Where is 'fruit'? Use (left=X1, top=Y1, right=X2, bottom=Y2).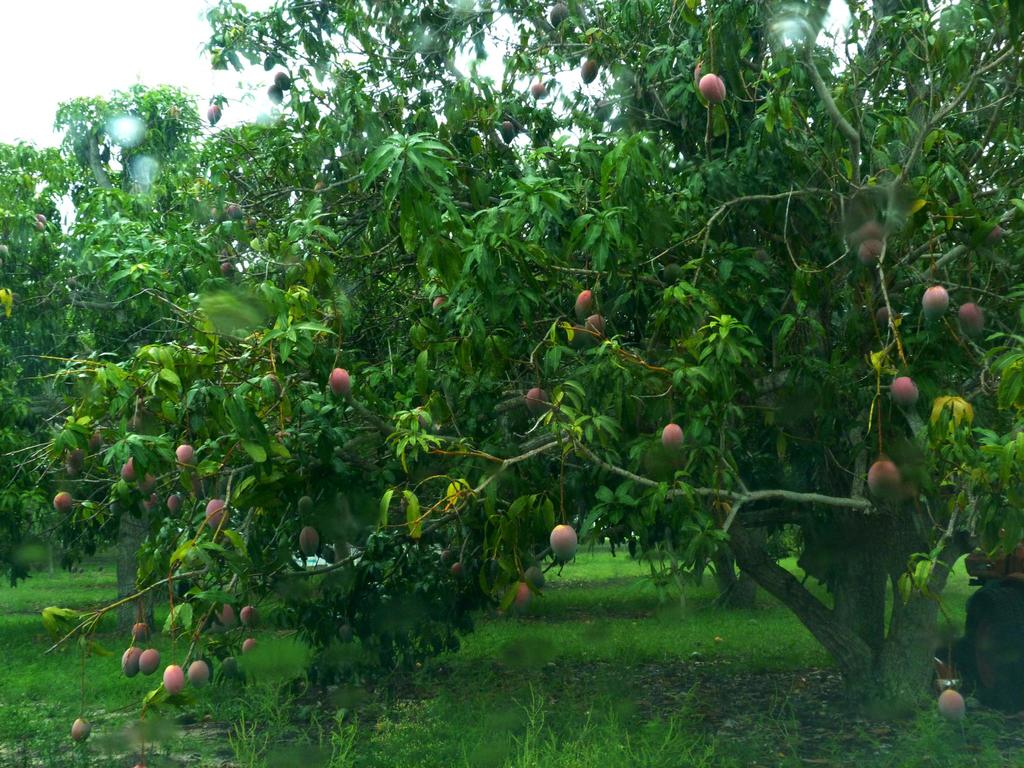
(left=662, top=421, right=685, bottom=451).
